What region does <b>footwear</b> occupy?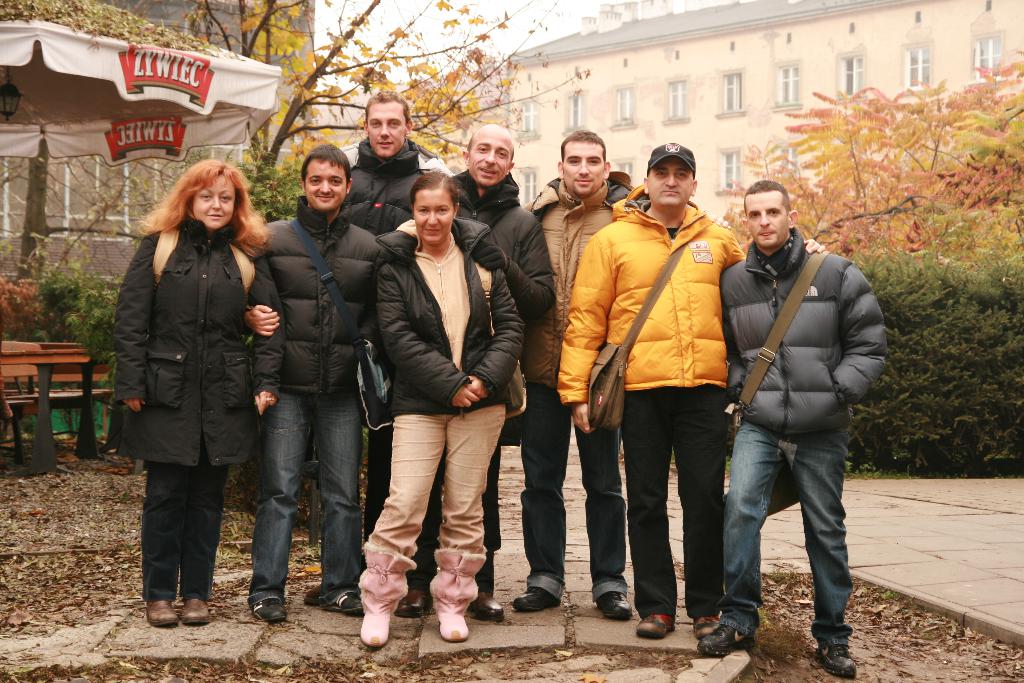
<bbox>146, 598, 177, 627</bbox>.
